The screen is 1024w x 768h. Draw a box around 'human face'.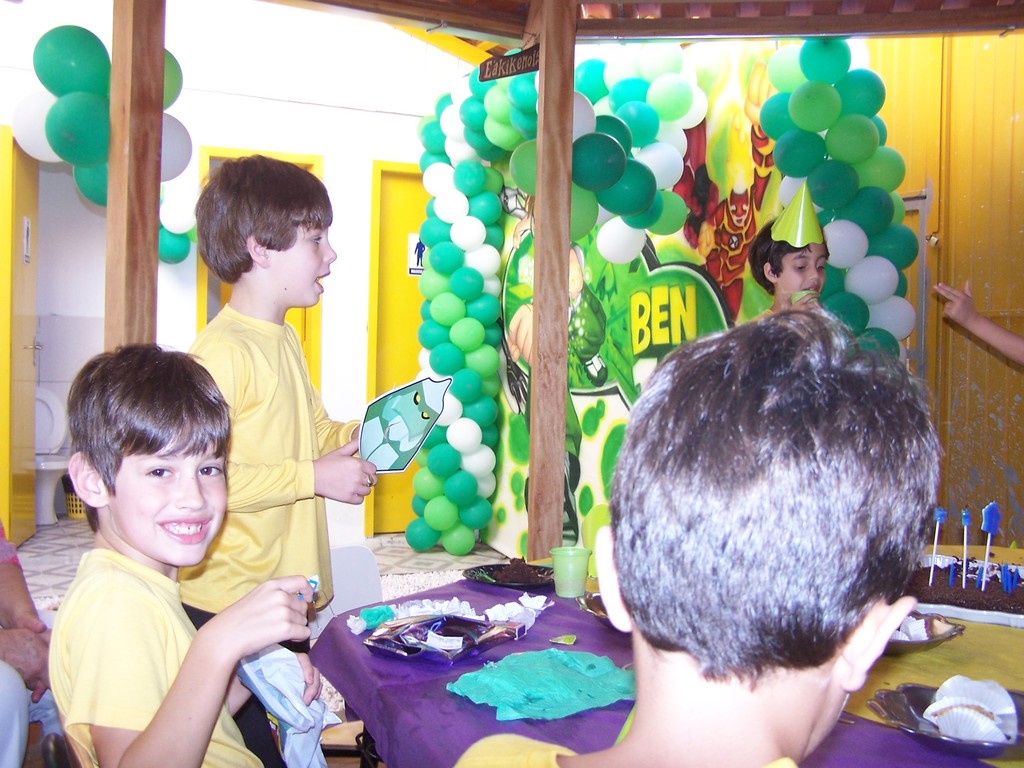
113:429:229:566.
